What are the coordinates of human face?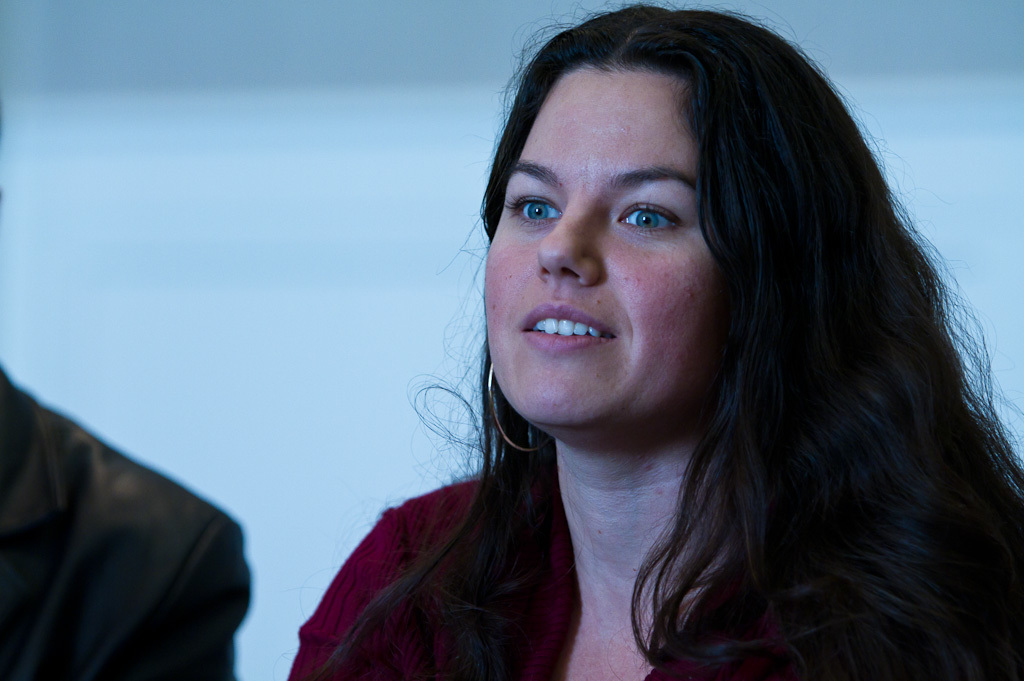
[484, 71, 718, 431].
